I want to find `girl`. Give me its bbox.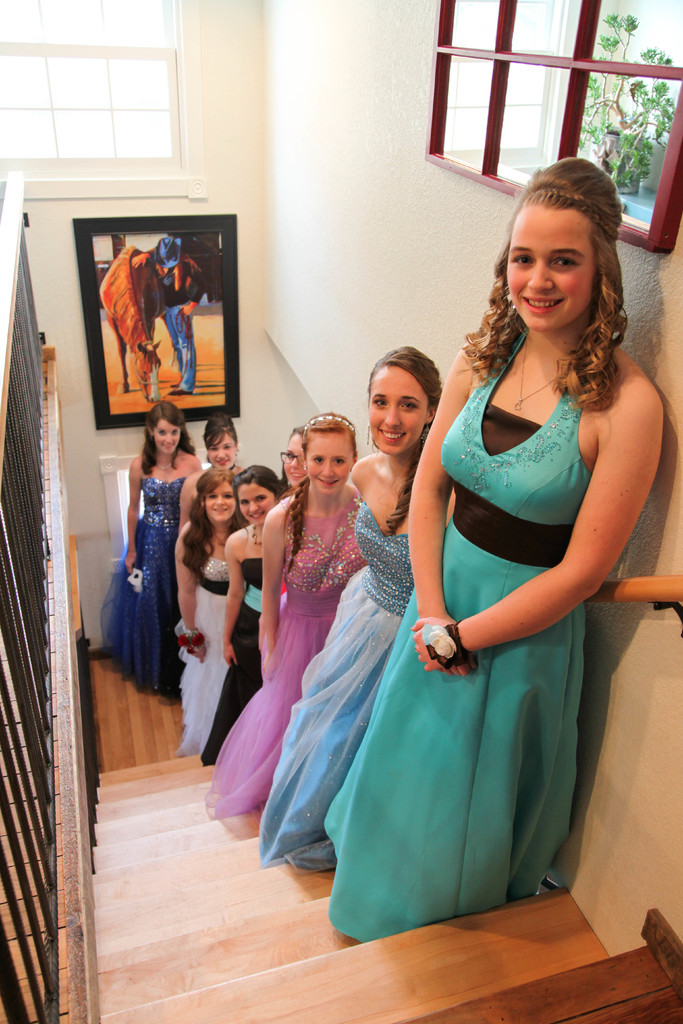
bbox=(279, 429, 308, 600).
